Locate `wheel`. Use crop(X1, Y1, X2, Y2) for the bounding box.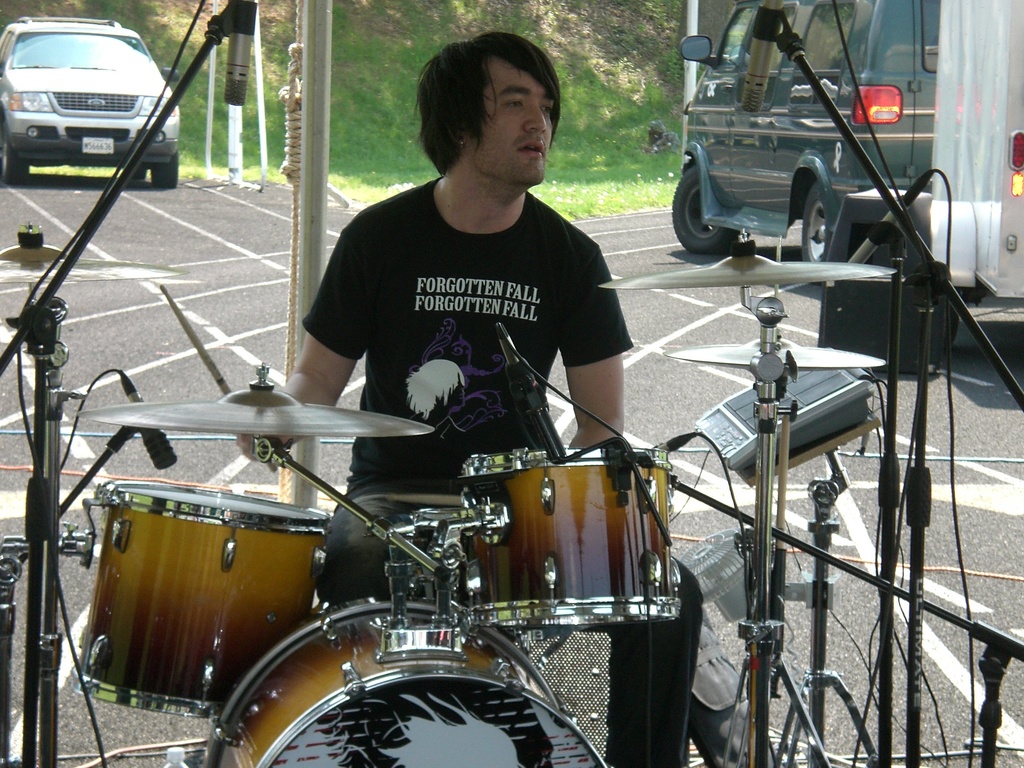
crop(934, 295, 960, 346).
